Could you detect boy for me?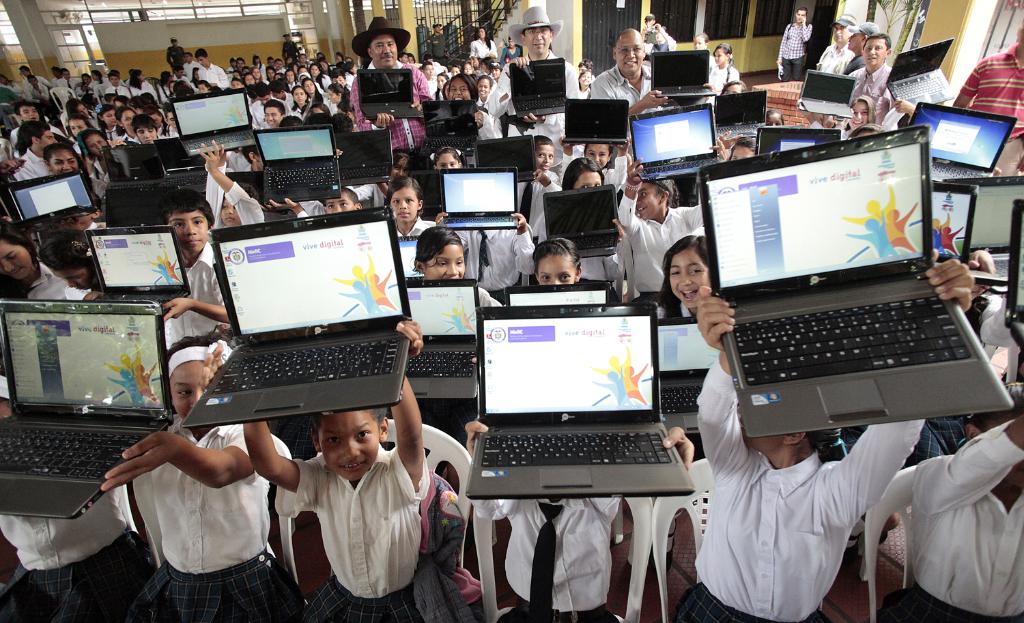
Detection result: BBox(487, 420, 696, 622).
